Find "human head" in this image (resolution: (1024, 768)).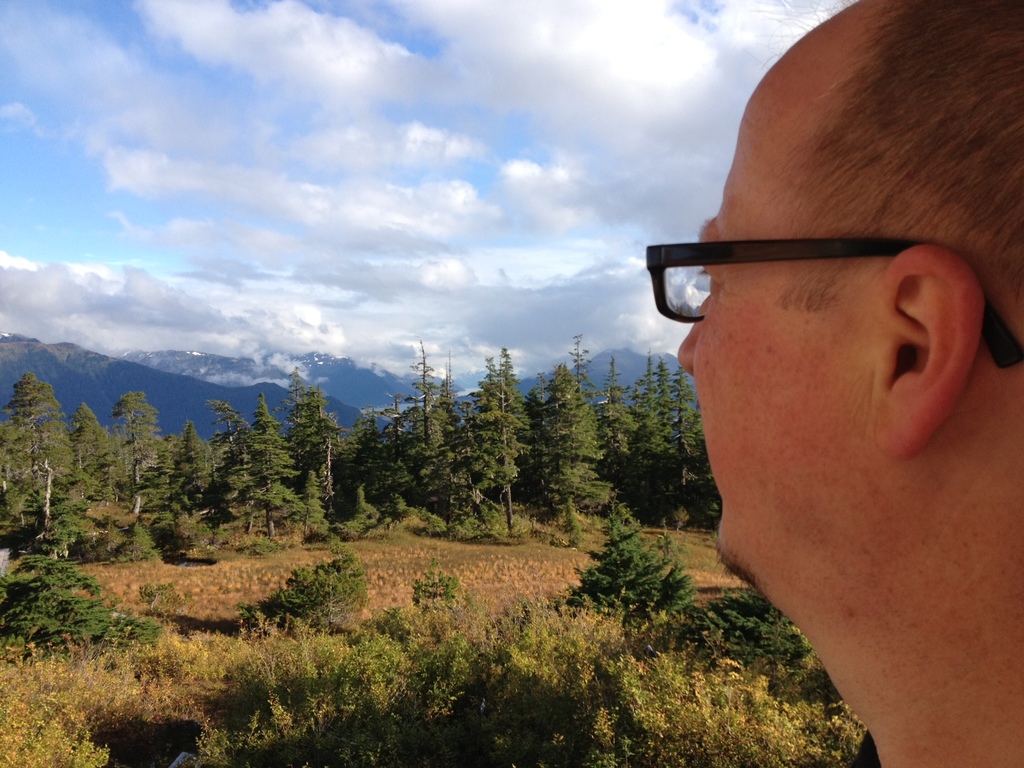
bbox=[678, 143, 1004, 631].
